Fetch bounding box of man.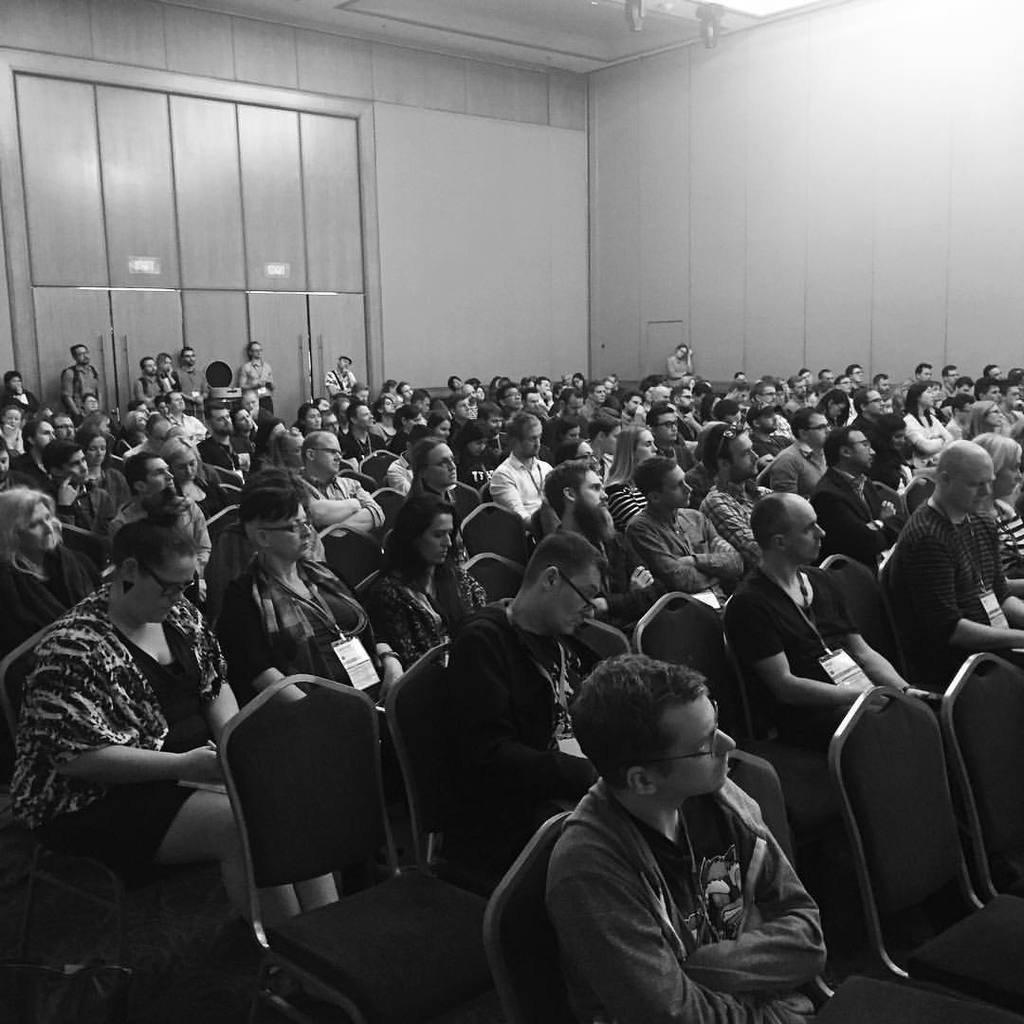
Bbox: 816/430/902/572.
